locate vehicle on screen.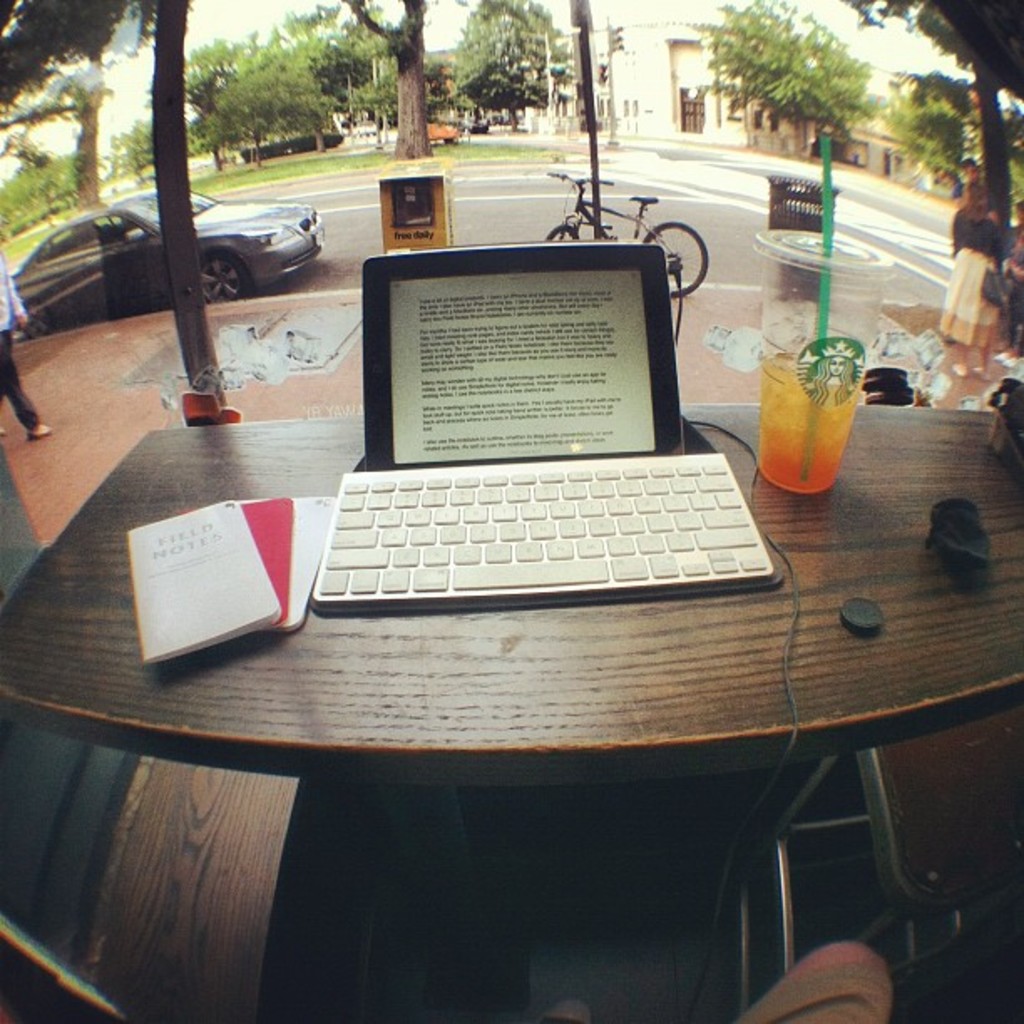
On screen at bbox(0, 182, 331, 340).
